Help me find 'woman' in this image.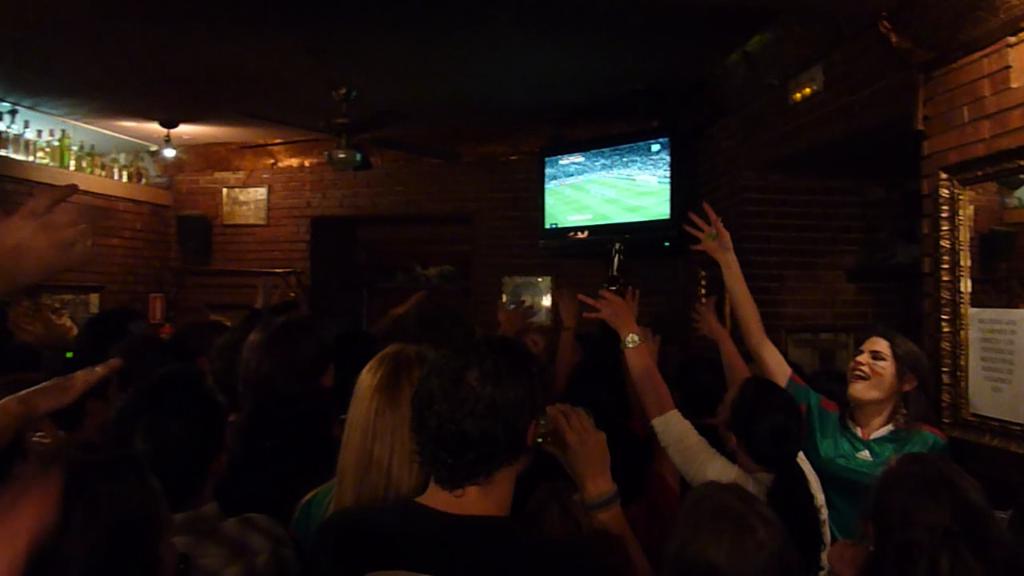
Found it: bbox(294, 346, 428, 530).
